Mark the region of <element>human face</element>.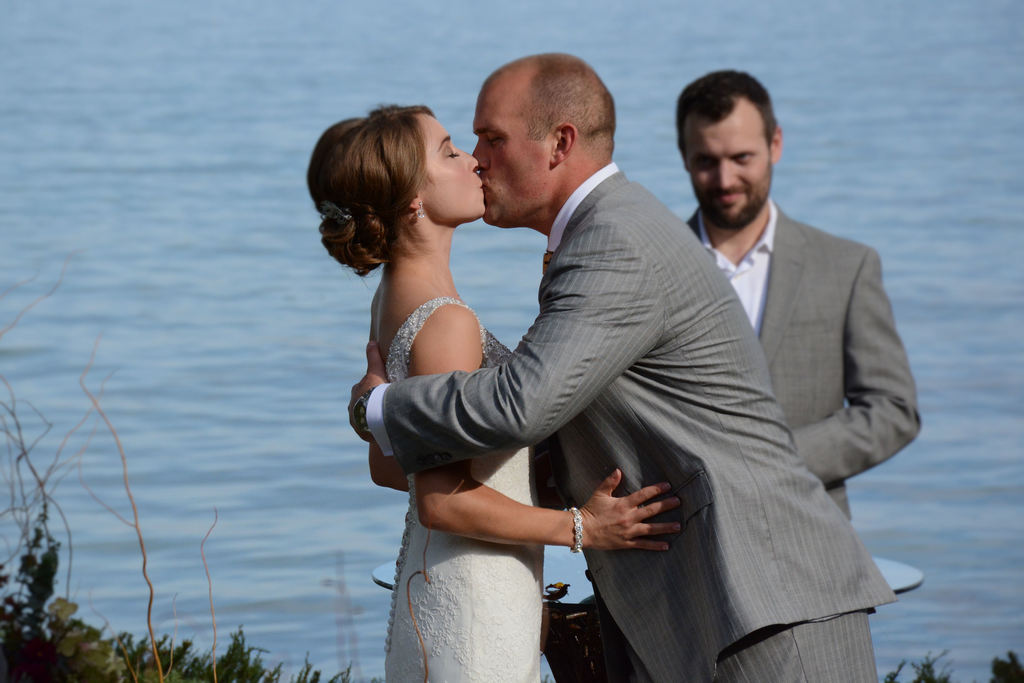
Region: {"x1": 467, "y1": 50, "x2": 560, "y2": 233}.
